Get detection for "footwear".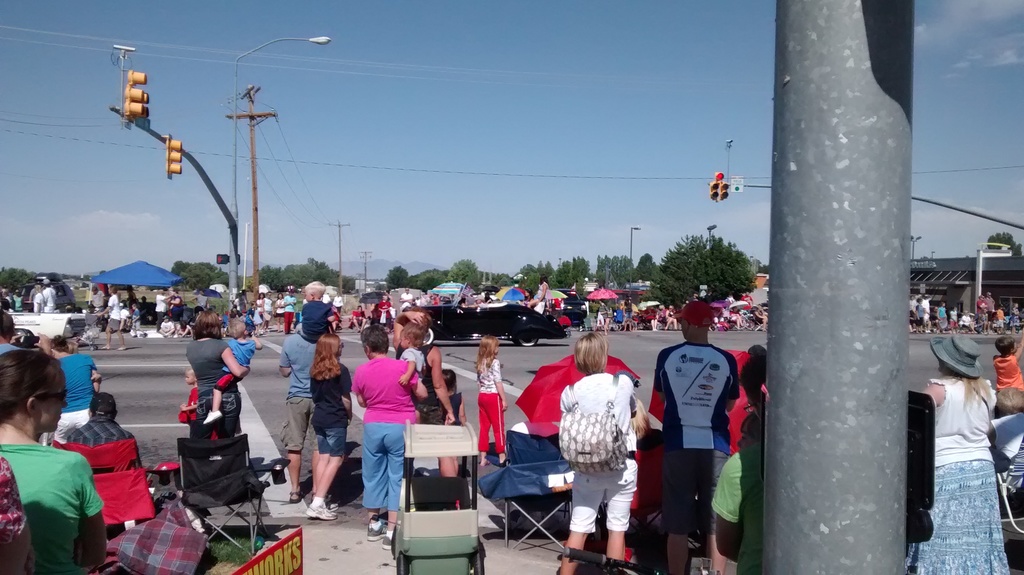
Detection: Rect(326, 498, 337, 510).
